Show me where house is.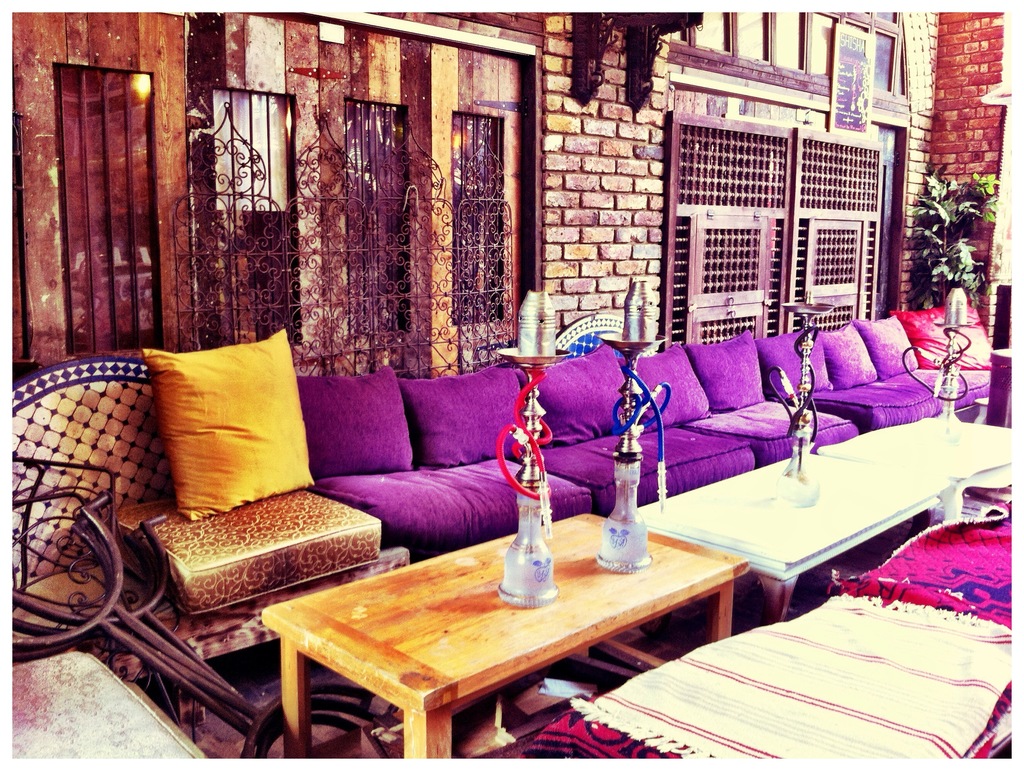
house is at 0:0:1023:770.
